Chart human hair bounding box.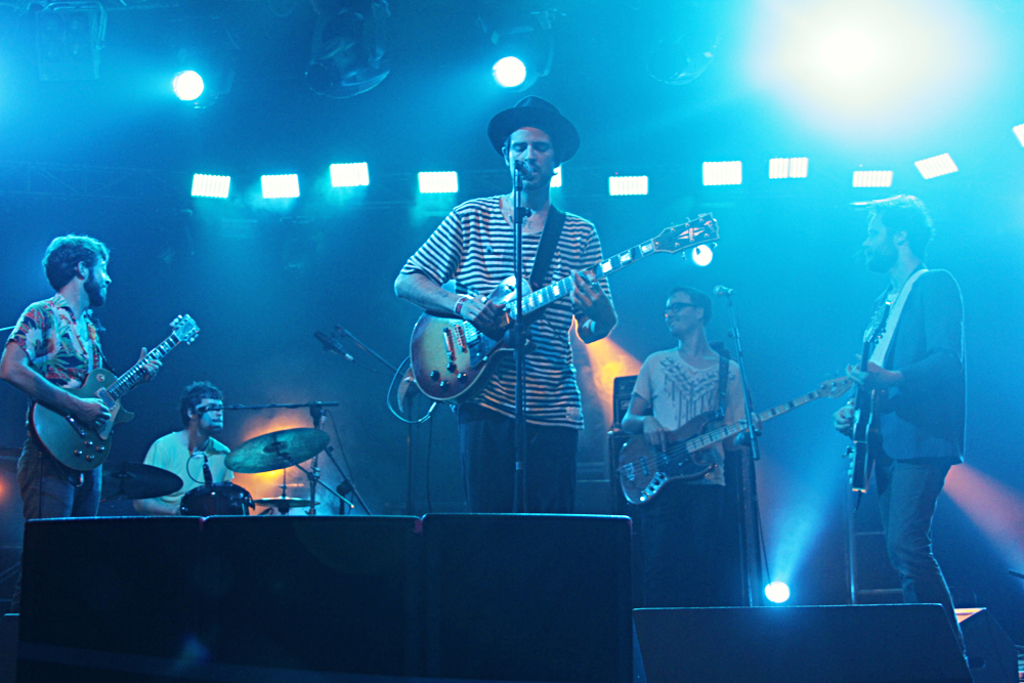
Charted: x1=502 y1=129 x2=560 y2=179.
